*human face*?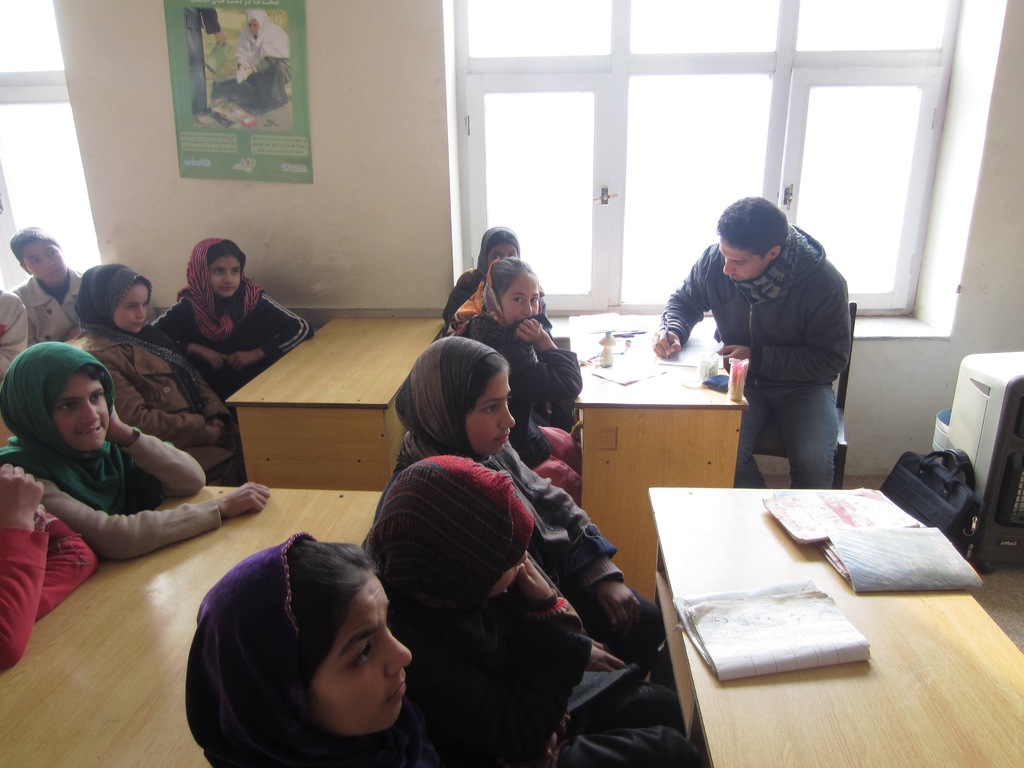
rect(52, 373, 108, 455)
